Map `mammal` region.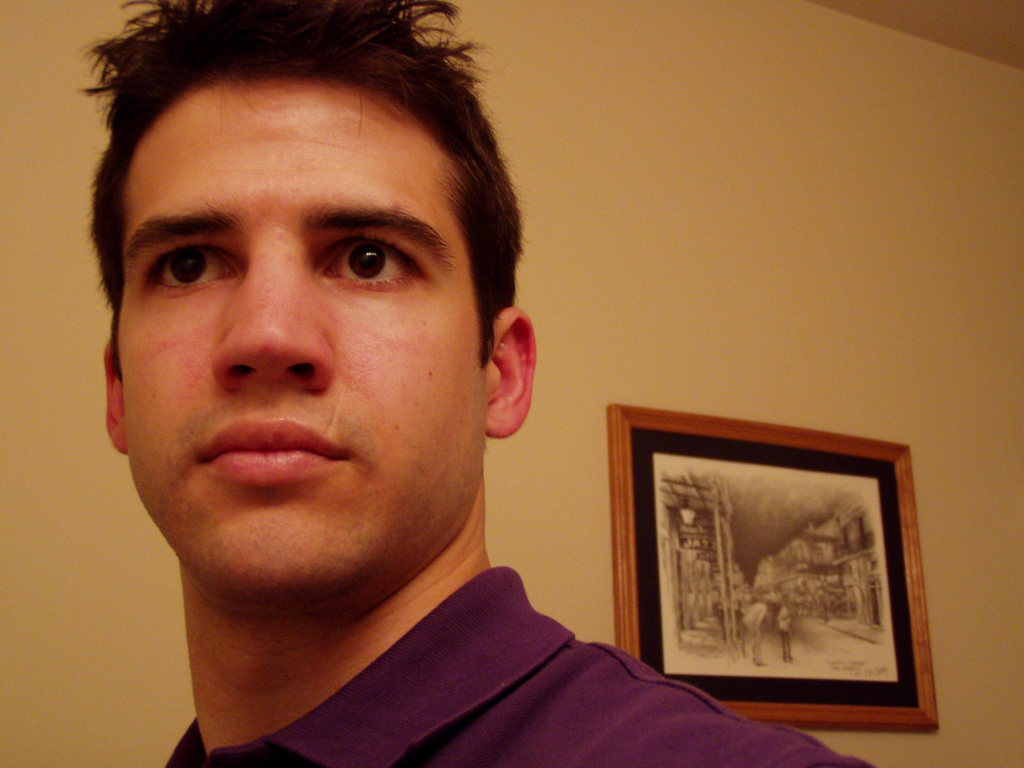
Mapped to [x1=778, y1=607, x2=794, y2=659].
